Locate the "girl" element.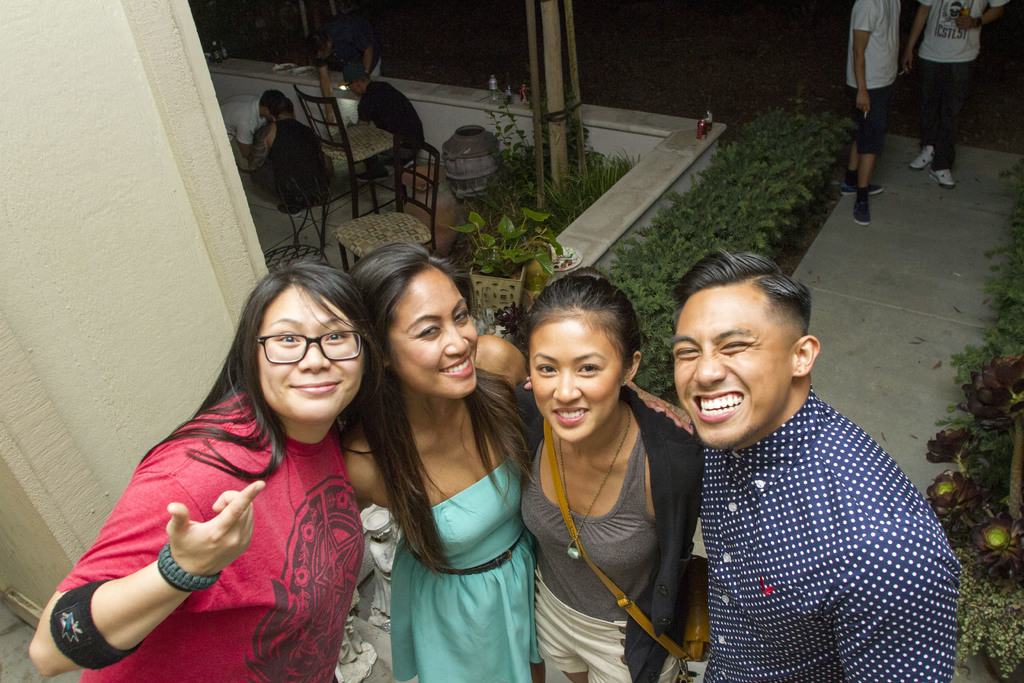
Element bbox: (left=514, top=266, right=703, bottom=682).
